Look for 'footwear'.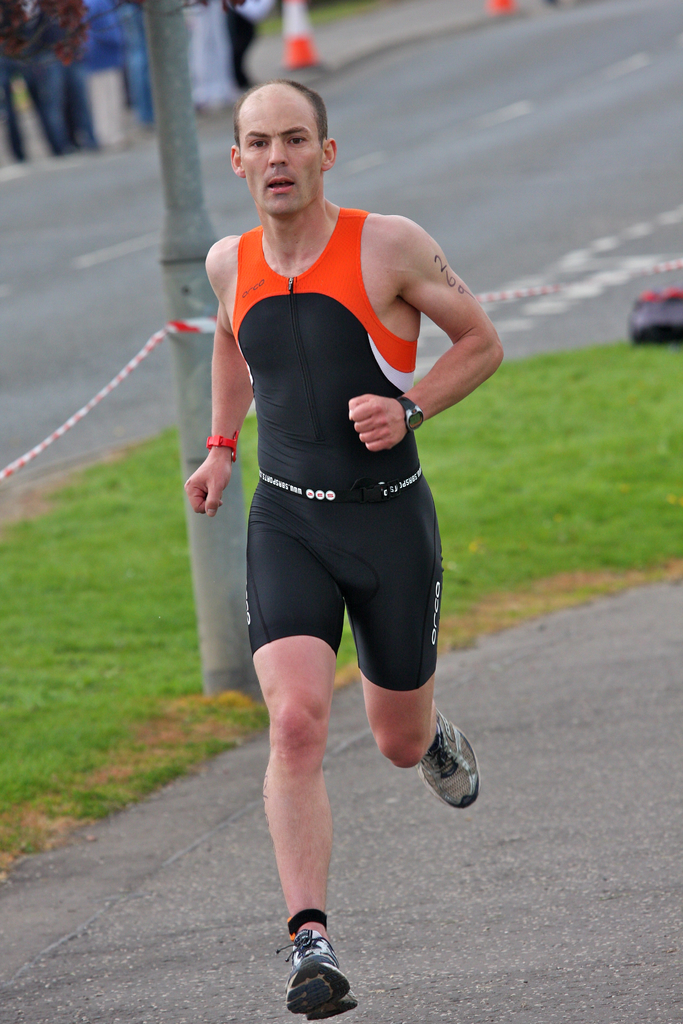
Found: bbox=(413, 702, 481, 807).
